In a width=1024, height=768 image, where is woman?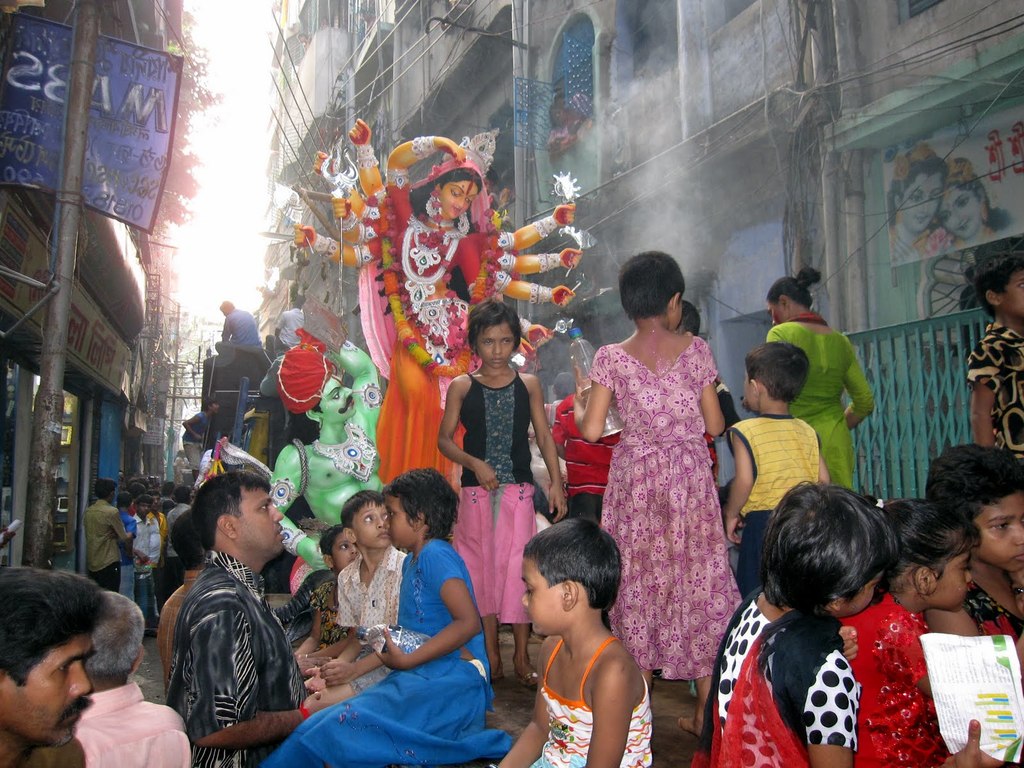
x1=294, y1=117, x2=582, y2=495.
